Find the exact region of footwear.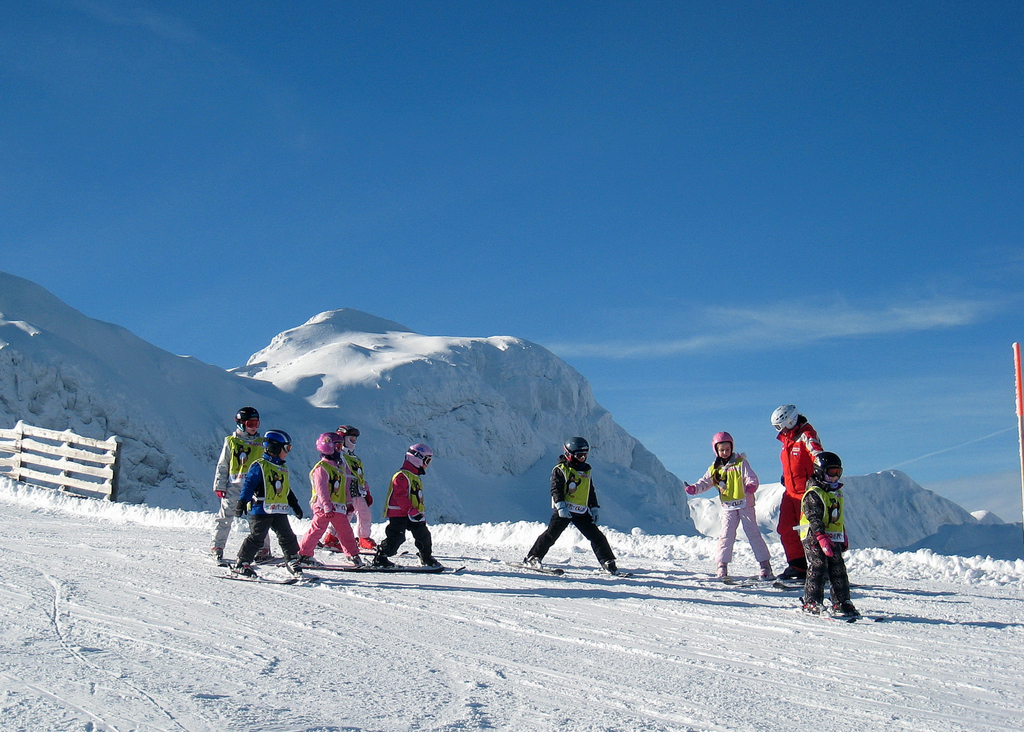
Exact region: pyautogui.locateOnScreen(600, 553, 615, 574).
